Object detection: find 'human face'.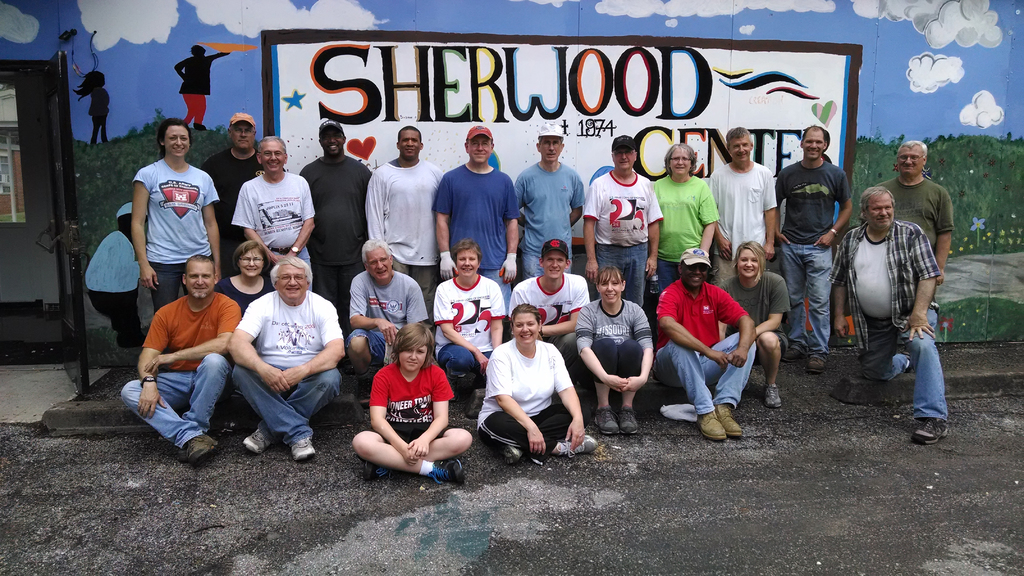
<bbox>669, 148, 689, 175</bbox>.
